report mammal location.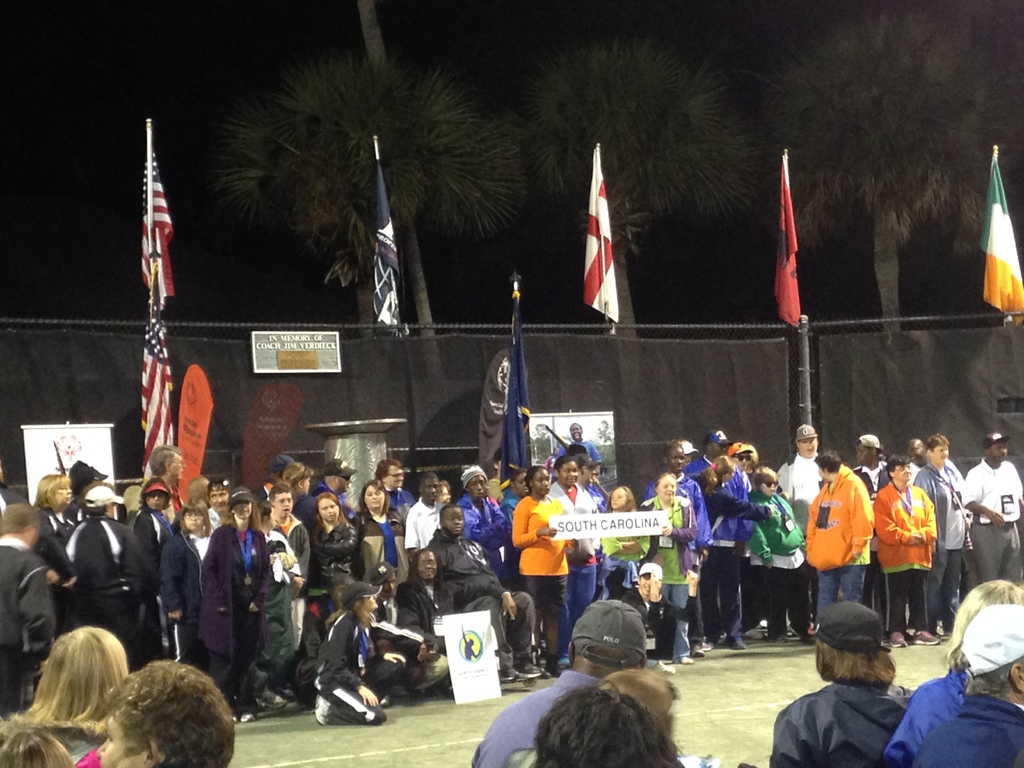
Report: [x1=313, y1=458, x2=360, y2=516].
